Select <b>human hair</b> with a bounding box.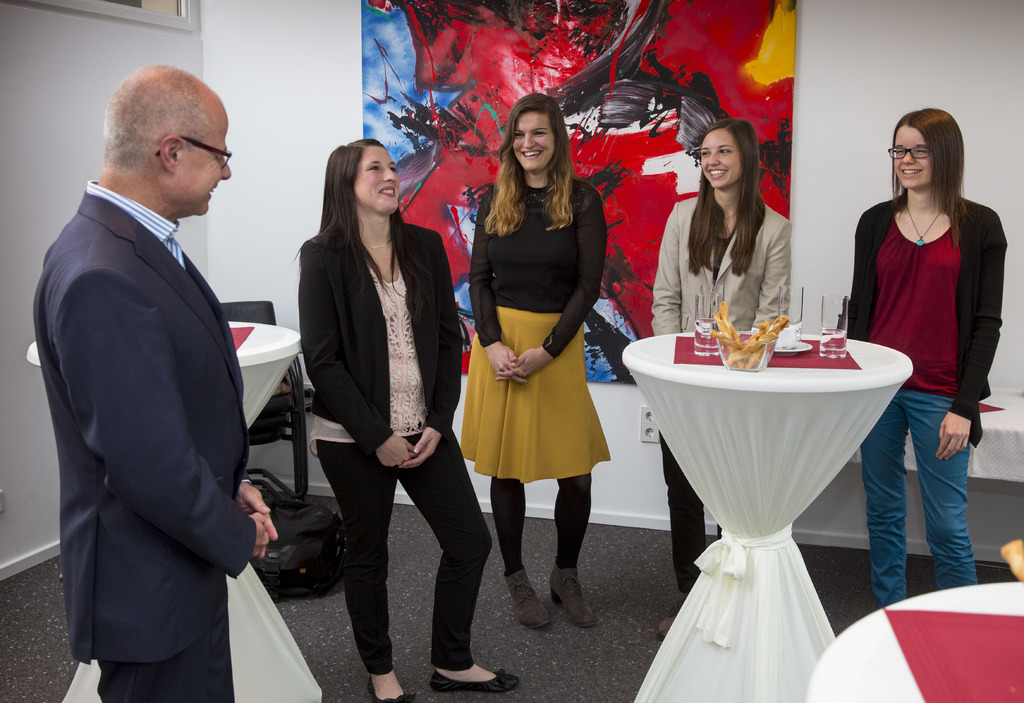
{"x1": 294, "y1": 130, "x2": 436, "y2": 304}.
